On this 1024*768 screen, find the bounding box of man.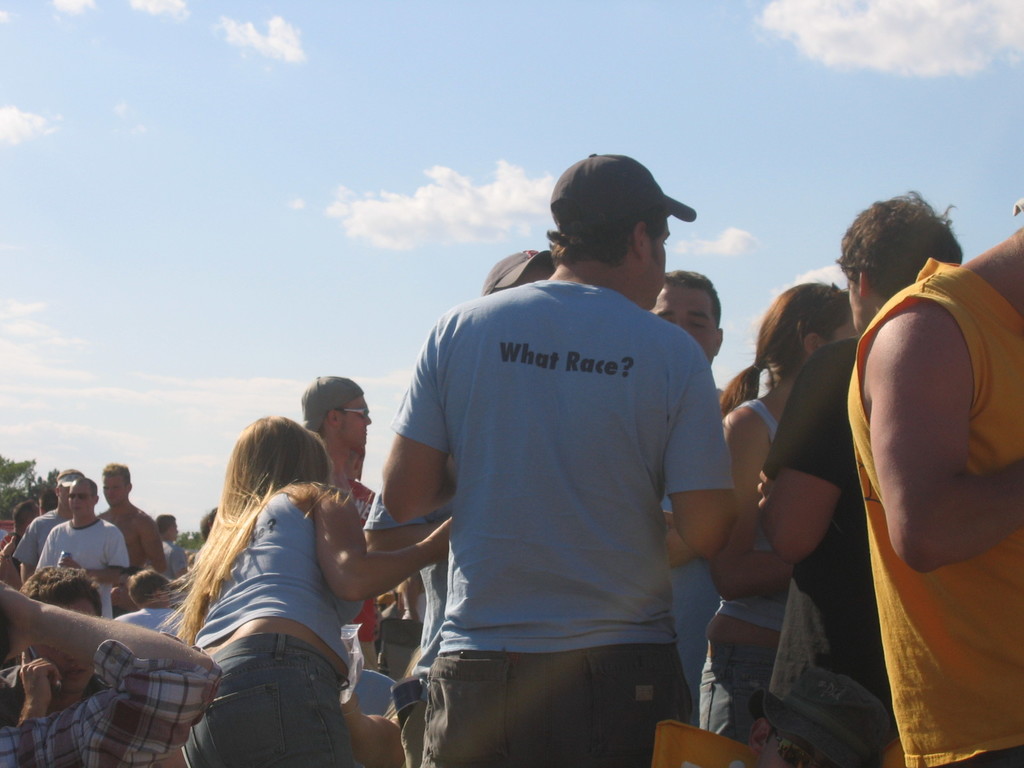
Bounding box: box(293, 372, 381, 673).
